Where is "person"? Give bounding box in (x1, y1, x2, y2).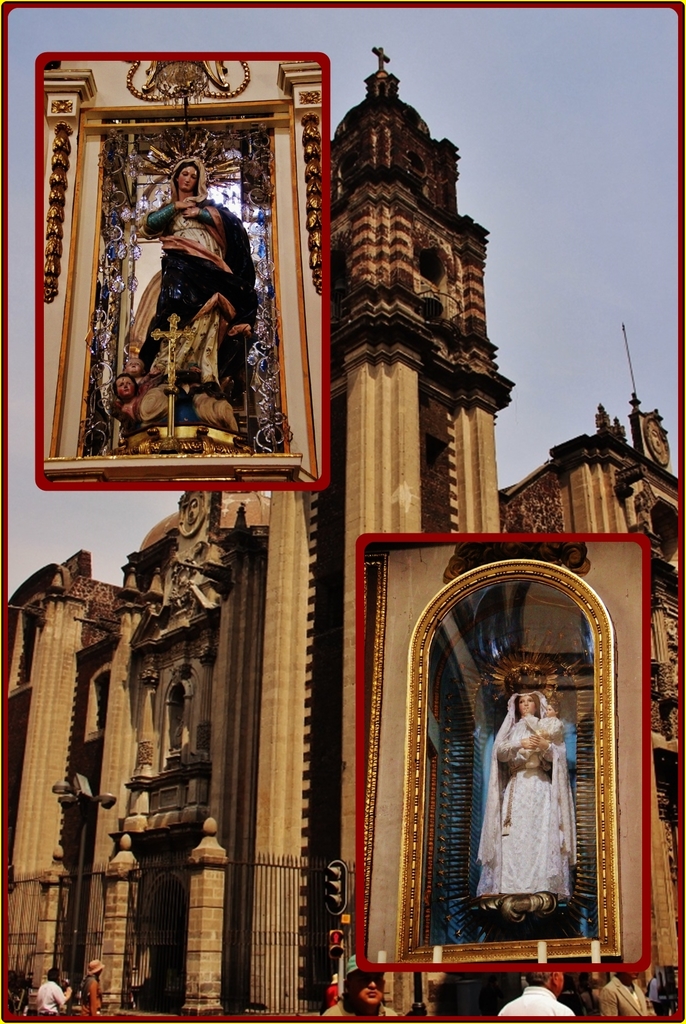
(317, 954, 410, 1019).
